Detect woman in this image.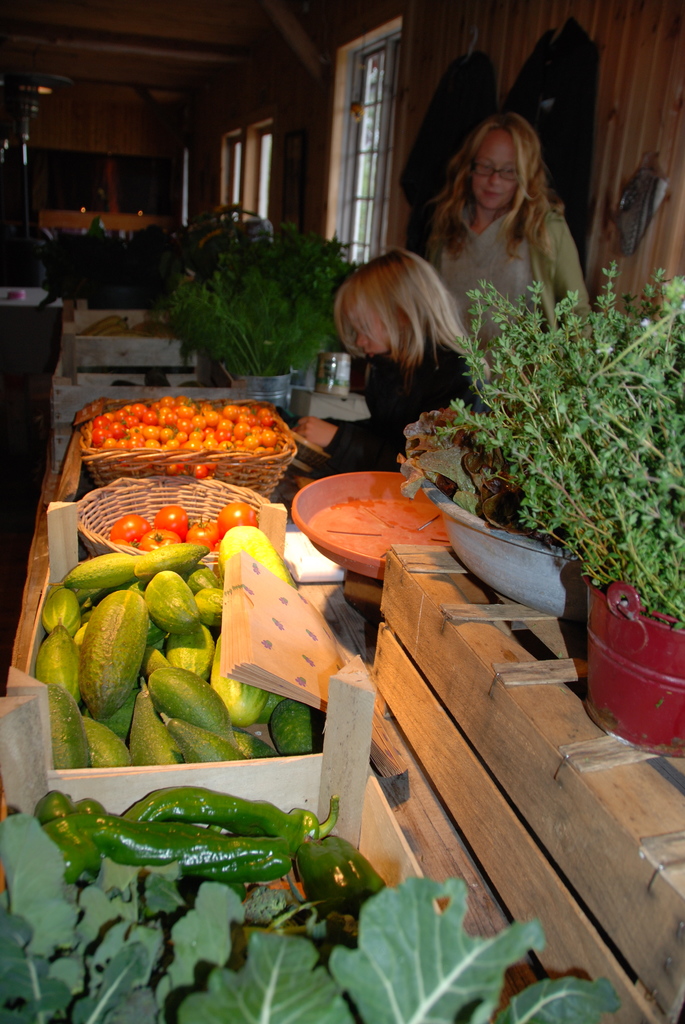
Detection: box(395, 77, 611, 381).
